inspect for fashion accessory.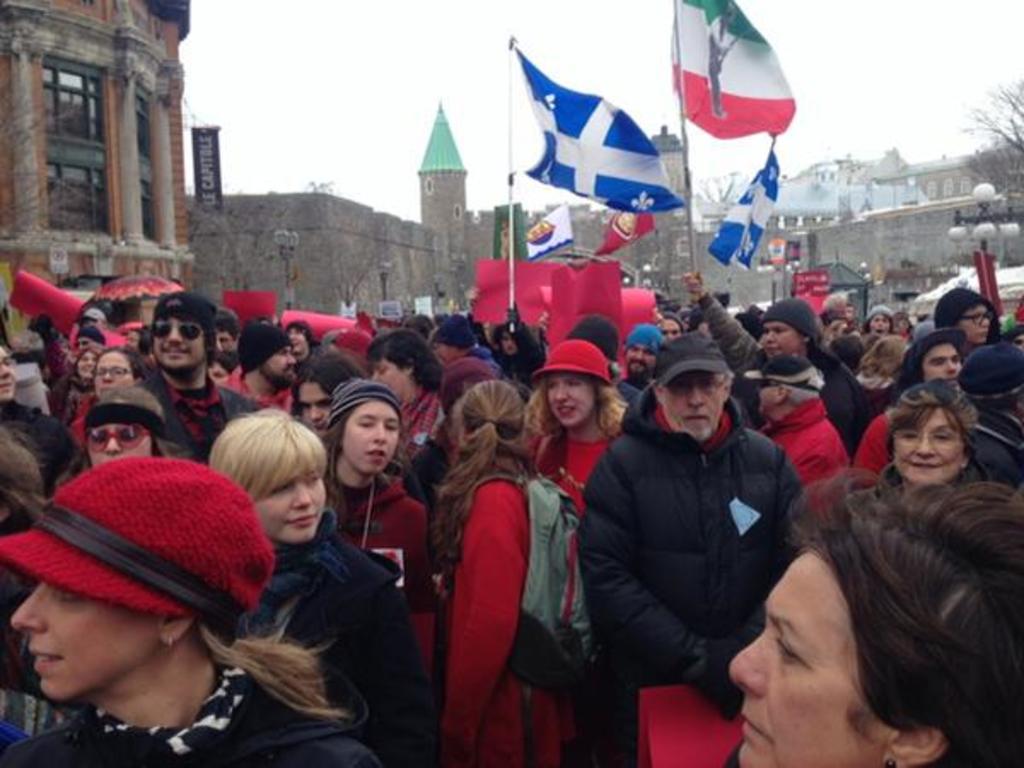
Inspection: x1=155, y1=323, x2=201, y2=338.
